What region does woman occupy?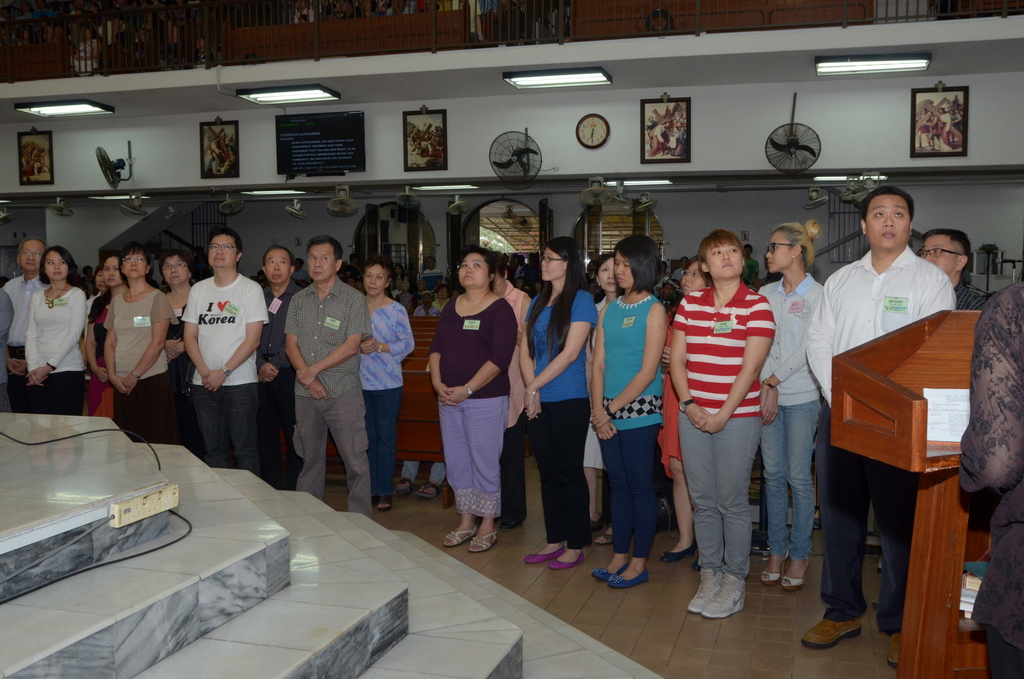
<box>660,254,707,568</box>.
